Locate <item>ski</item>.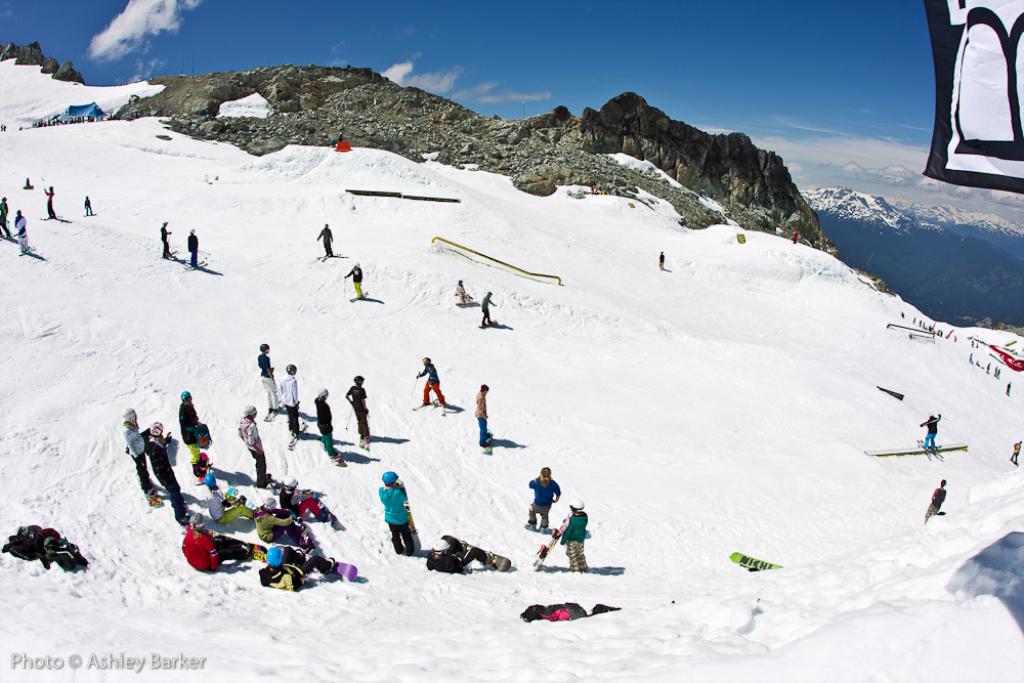
Bounding box: bbox(288, 544, 358, 580).
